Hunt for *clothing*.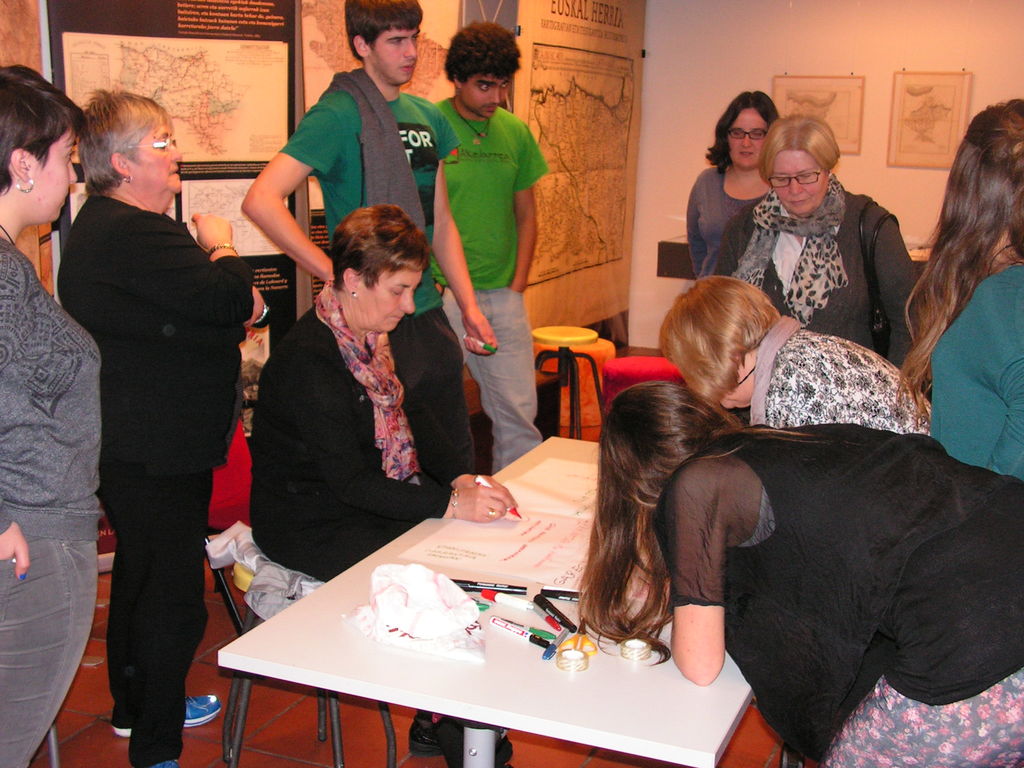
Hunted down at <region>750, 315, 931, 435</region>.
